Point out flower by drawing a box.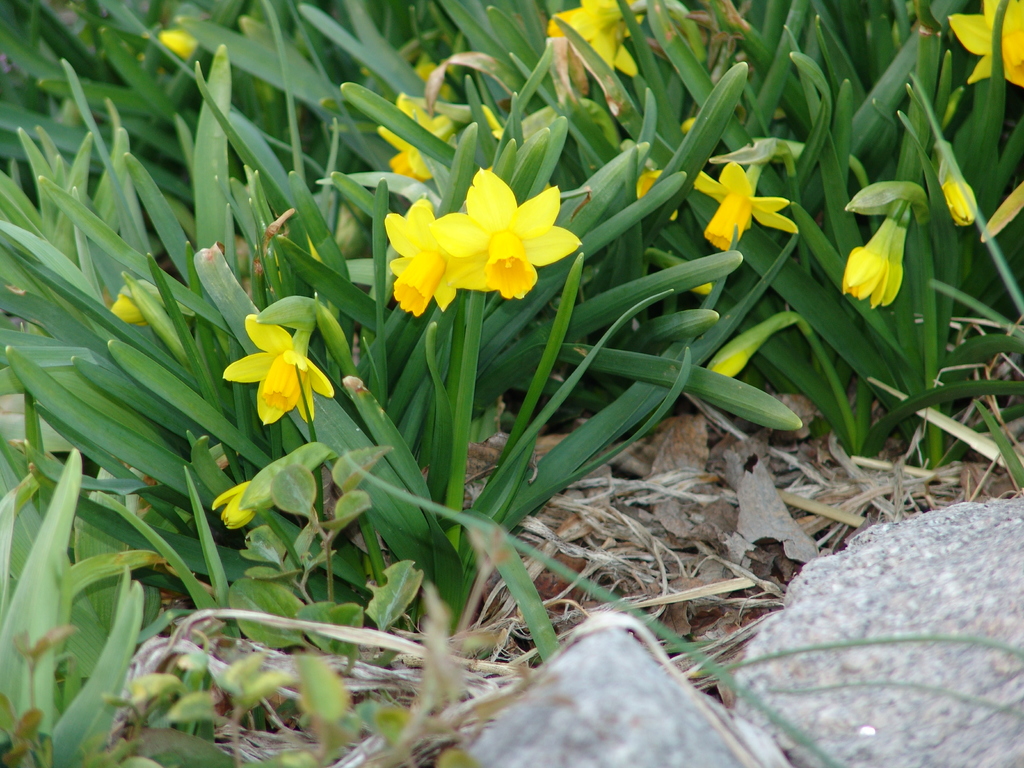
838,193,913,308.
